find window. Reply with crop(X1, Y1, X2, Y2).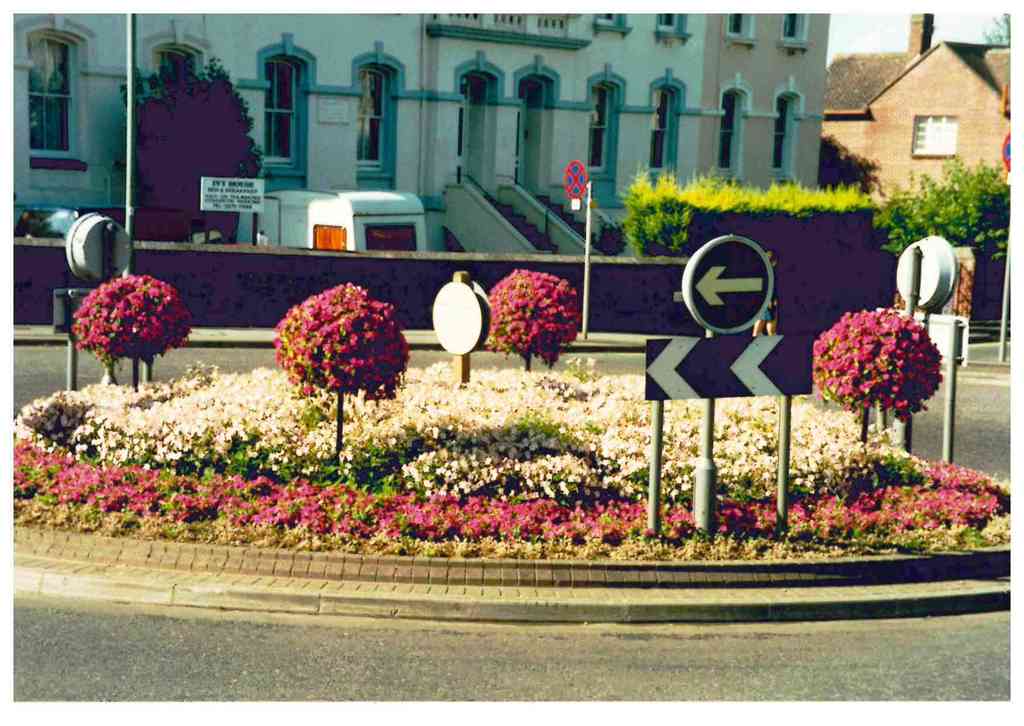
crop(151, 40, 209, 86).
